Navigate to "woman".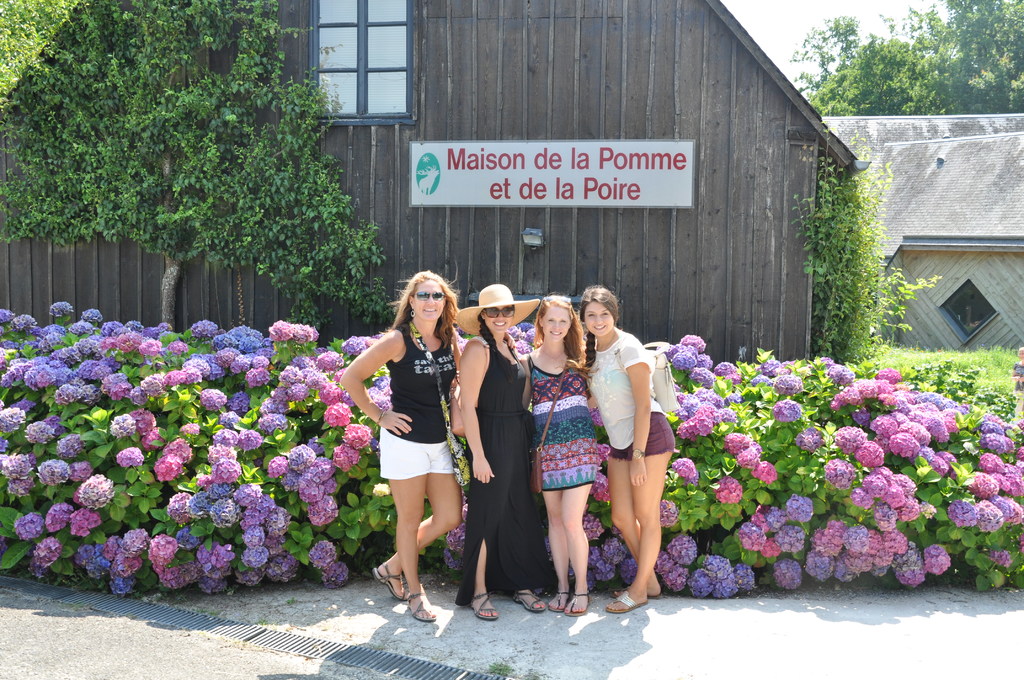
Navigation target: (left=456, top=282, right=545, bottom=623).
